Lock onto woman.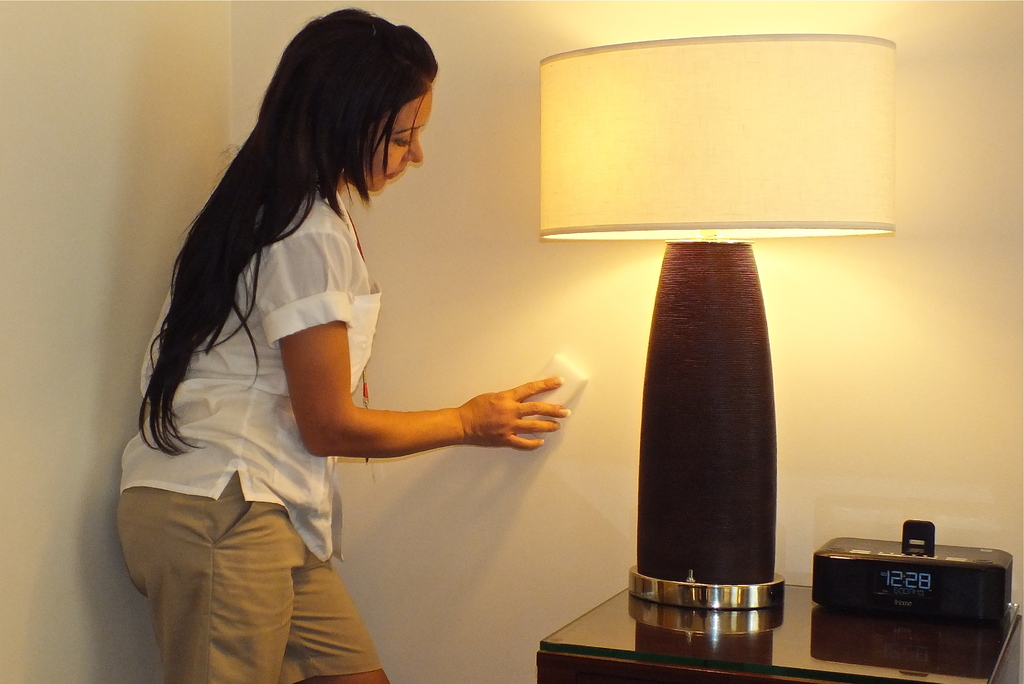
Locked: bbox(124, 0, 525, 683).
